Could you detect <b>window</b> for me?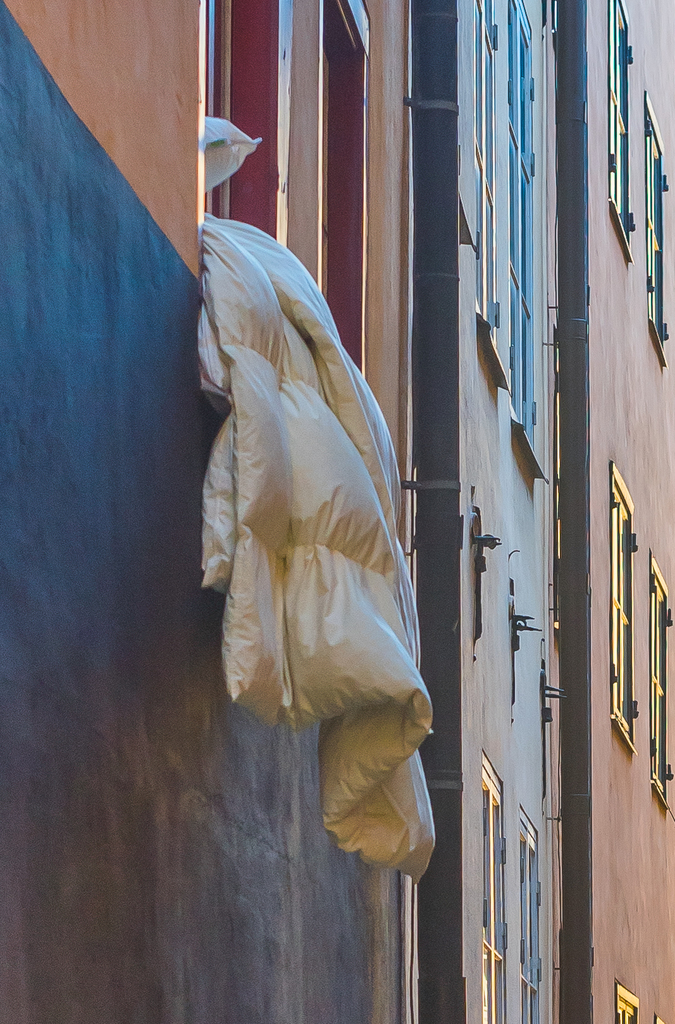
Detection result: box(605, 0, 633, 256).
